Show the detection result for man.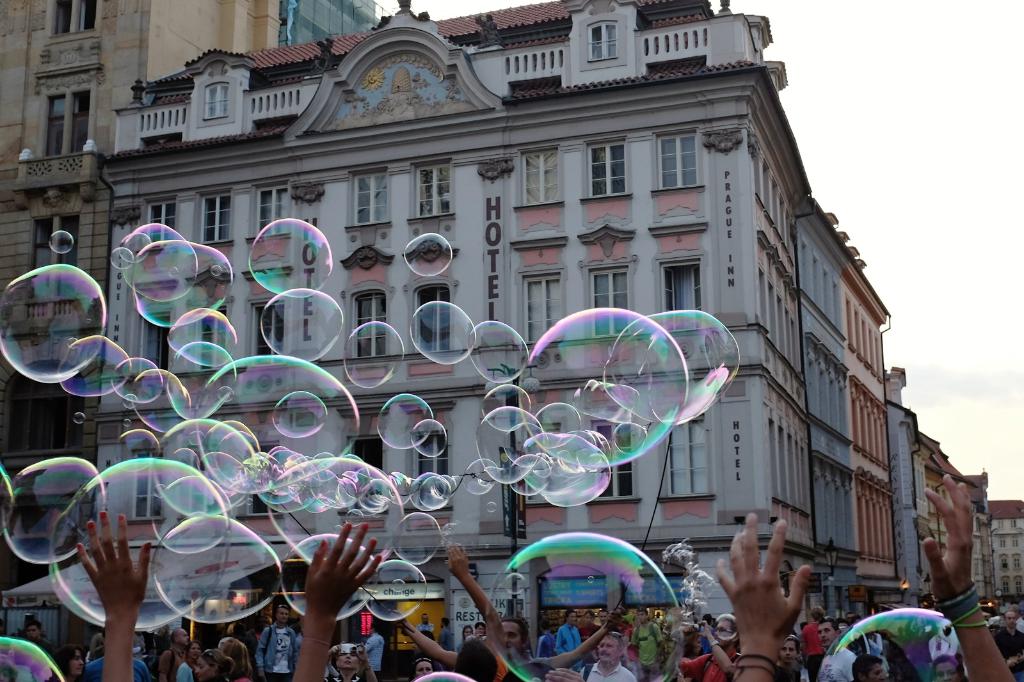
<box>415,628,442,668</box>.
